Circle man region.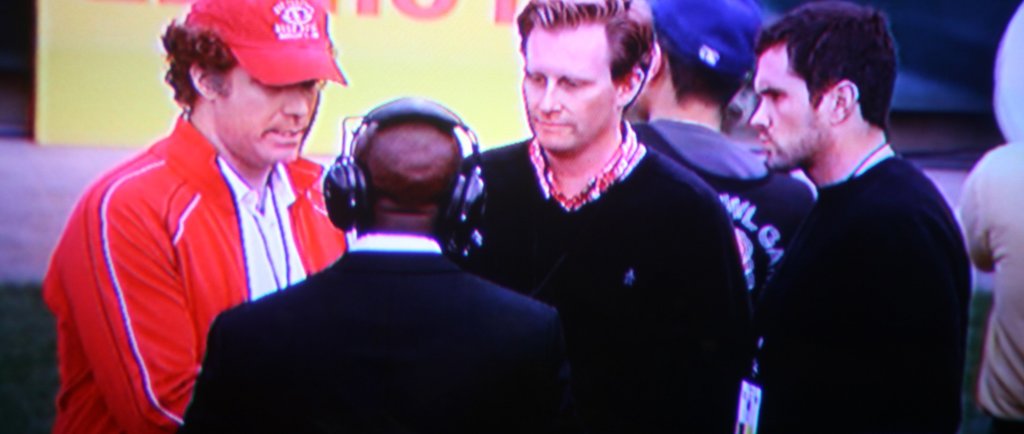
Region: [left=436, top=0, right=757, bottom=433].
